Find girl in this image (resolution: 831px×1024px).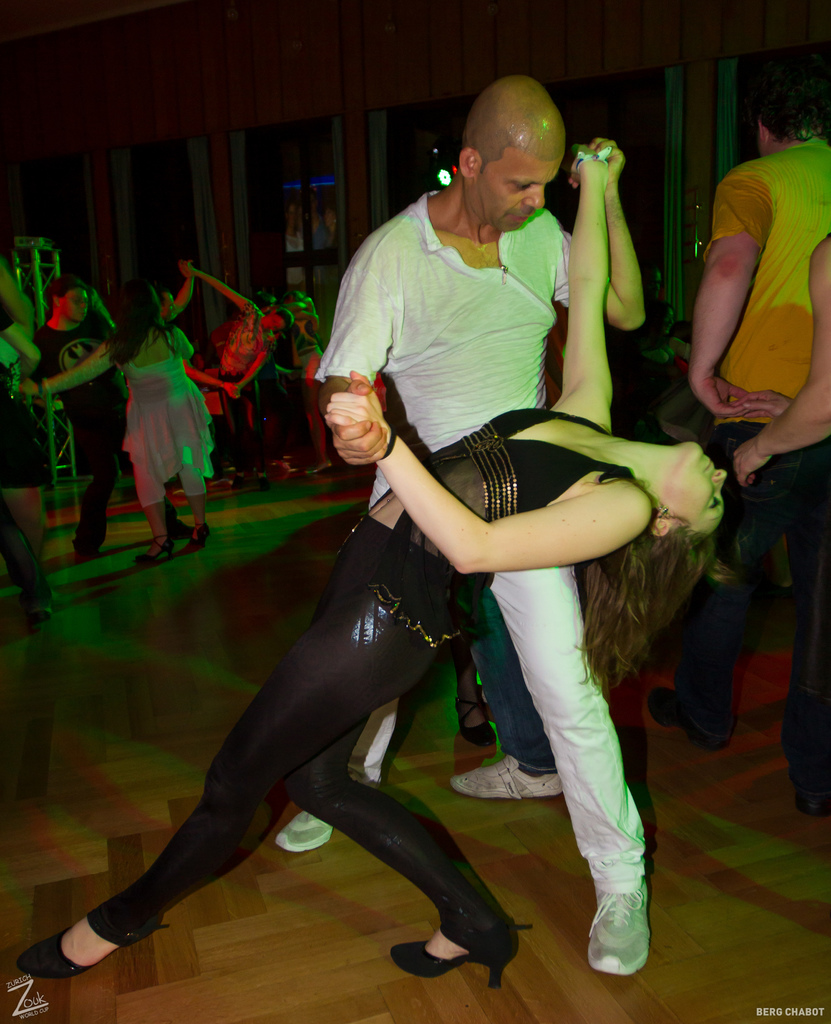
<box>282,290,329,474</box>.
